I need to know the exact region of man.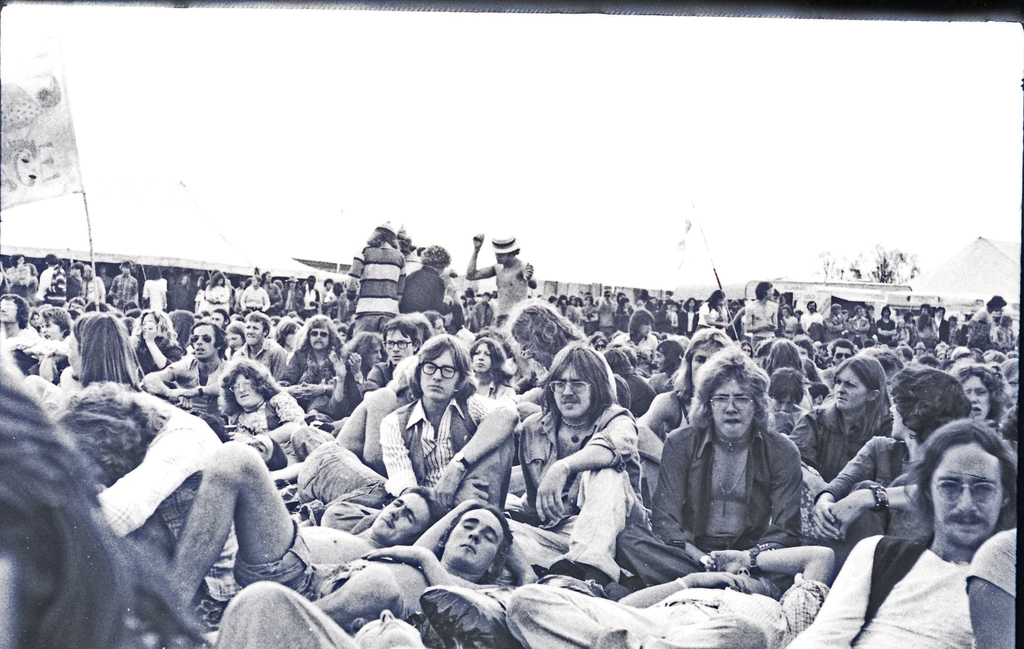
Region: <bbox>39, 252, 67, 297</bbox>.
